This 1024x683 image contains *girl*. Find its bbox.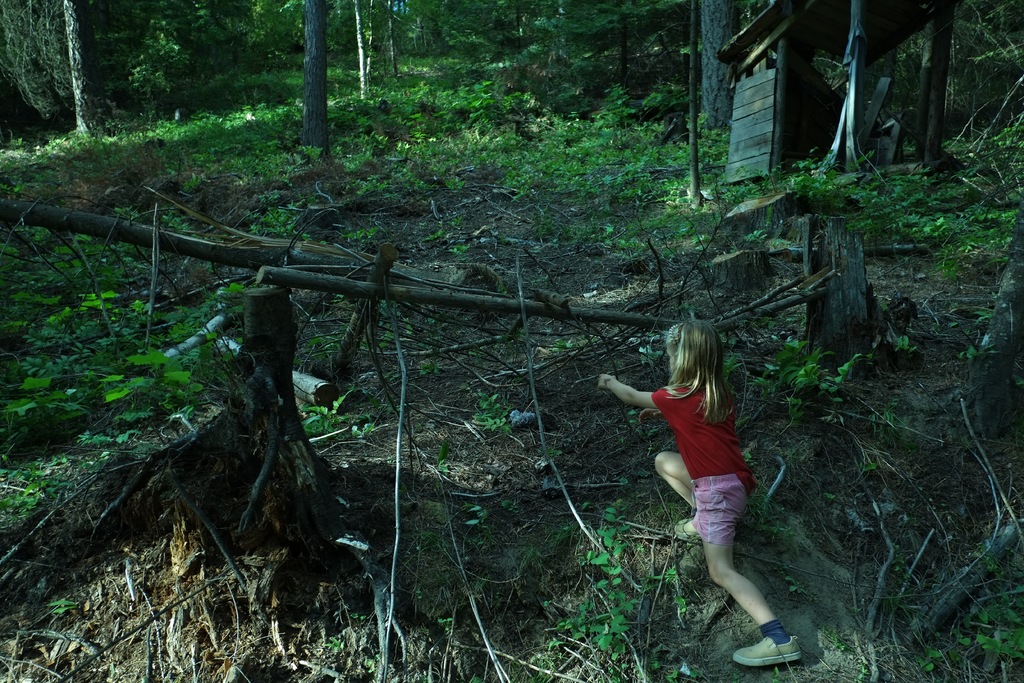
BBox(598, 320, 812, 667).
